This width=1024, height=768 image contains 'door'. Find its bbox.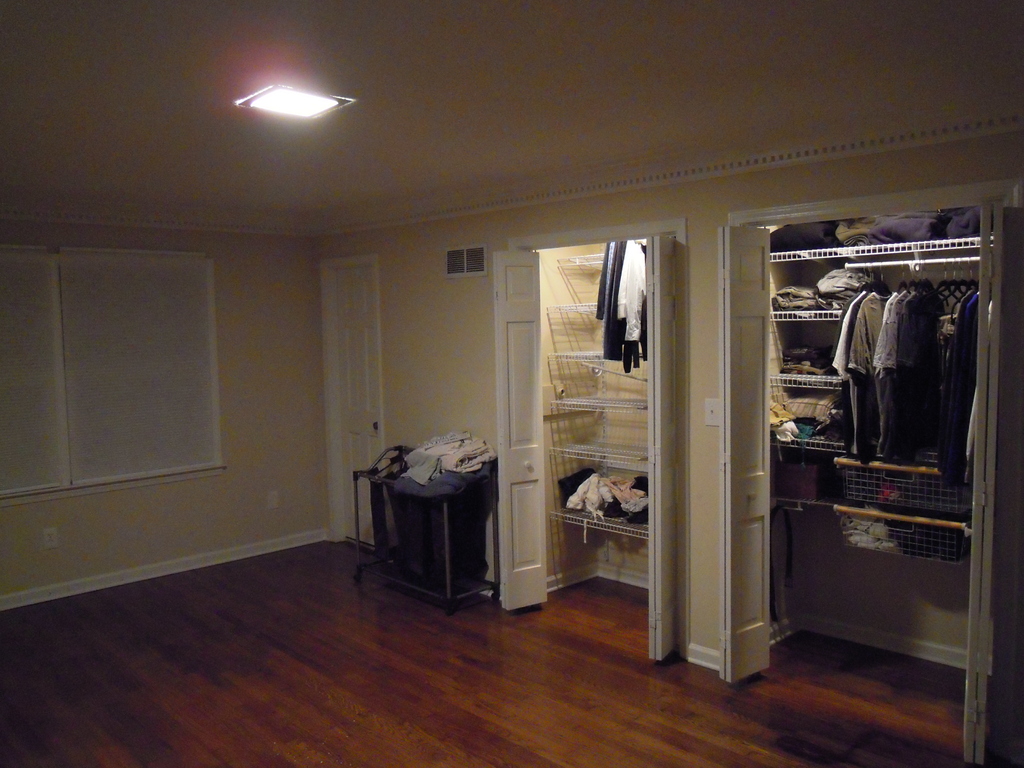
<region>324, 254, 382, 550</region>.
